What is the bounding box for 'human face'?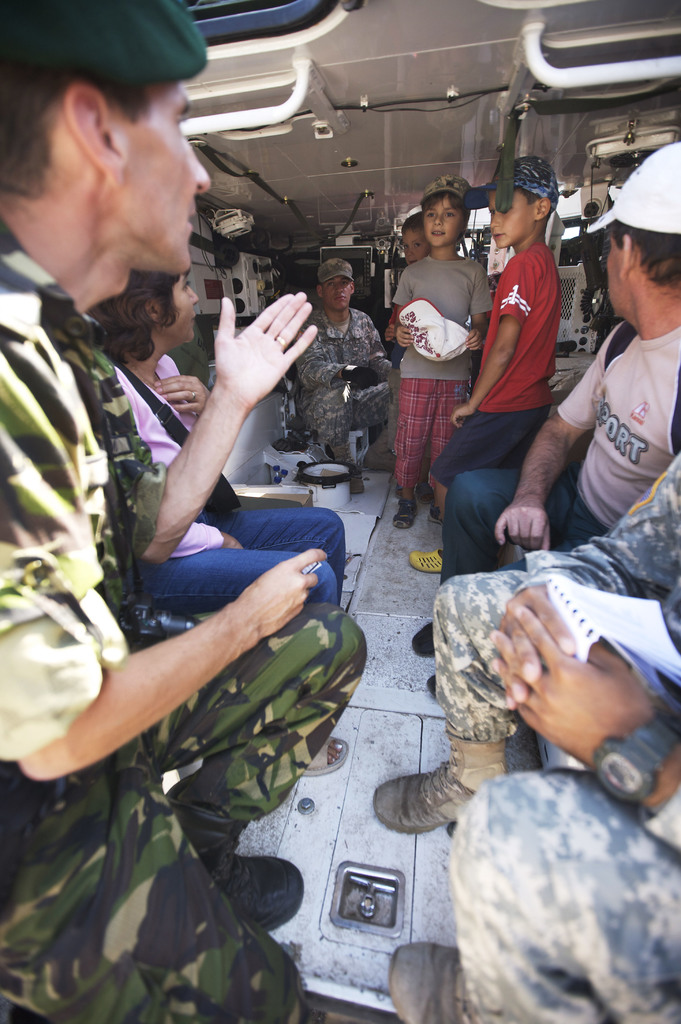
[322,275,350,314].
